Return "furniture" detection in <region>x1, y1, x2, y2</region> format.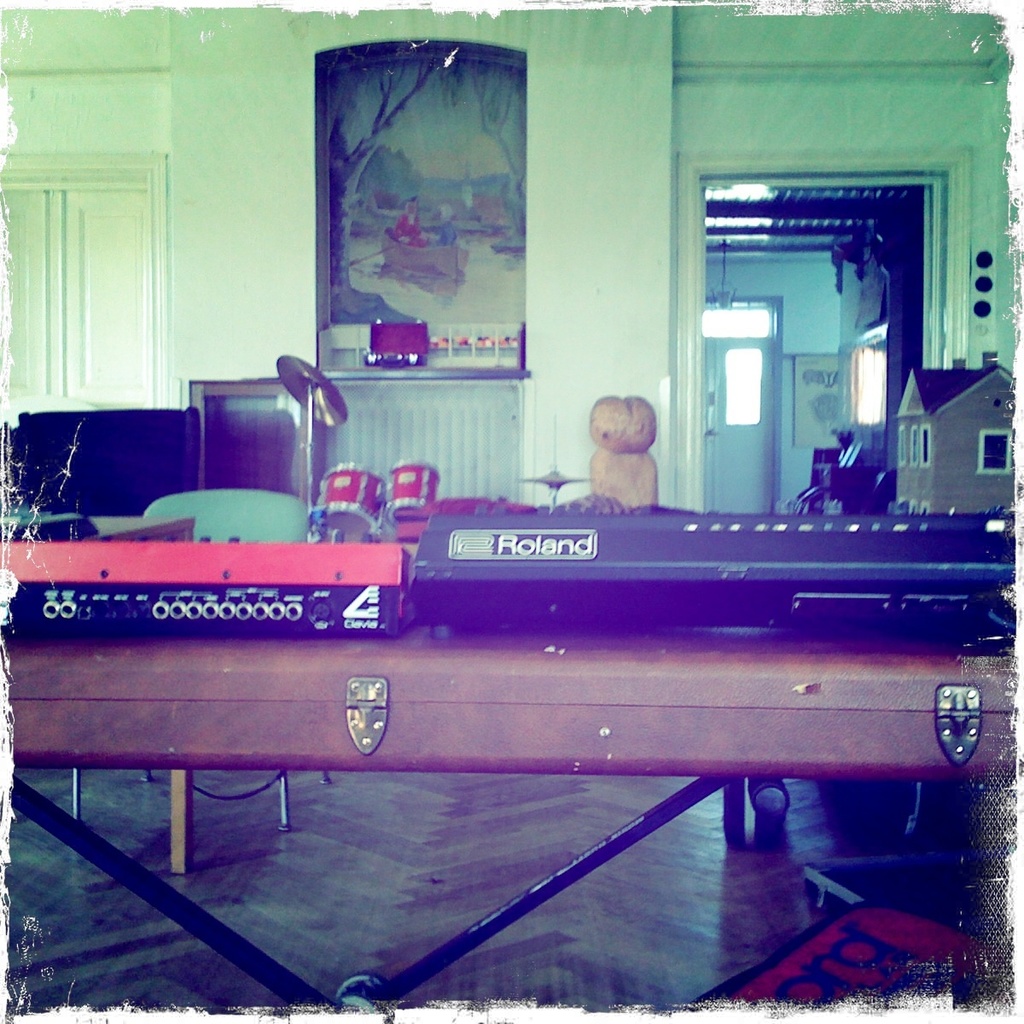
<region>12, 408, 199, 514</region>.
